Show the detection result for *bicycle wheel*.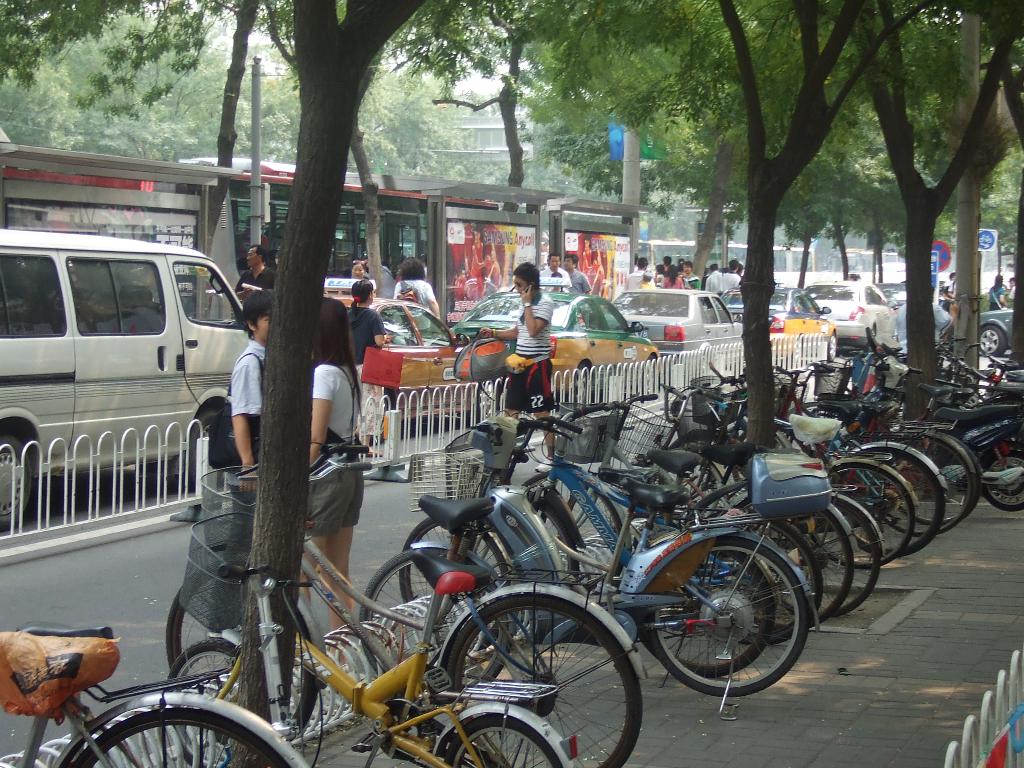
<region>448, 578, 655, 748</region>.
